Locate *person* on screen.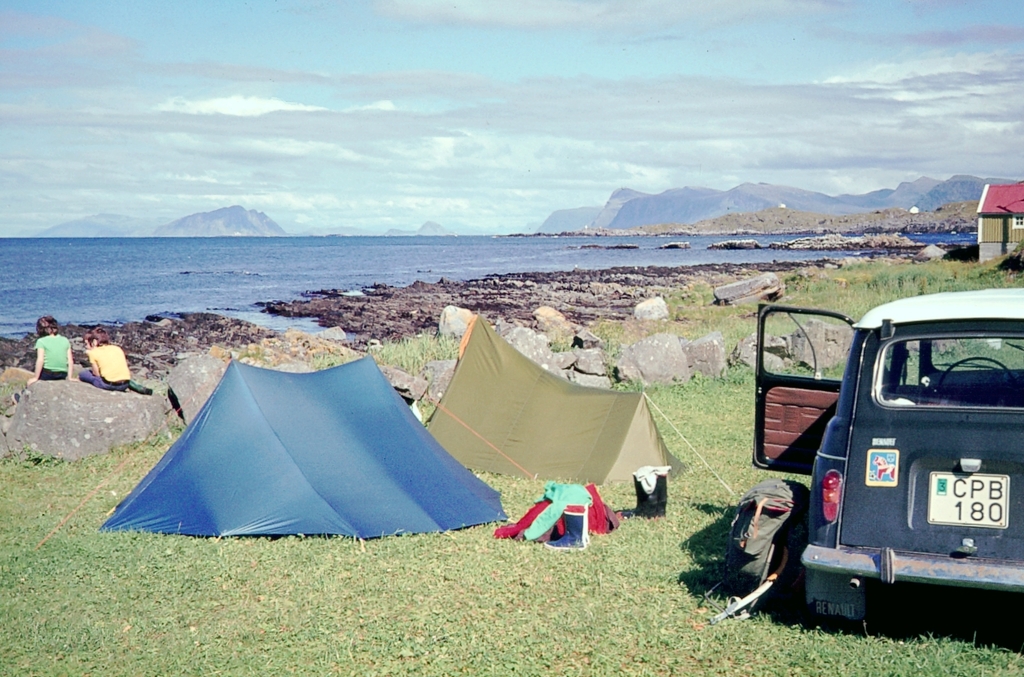
On screen at box=[28, 312, 71, 389].
